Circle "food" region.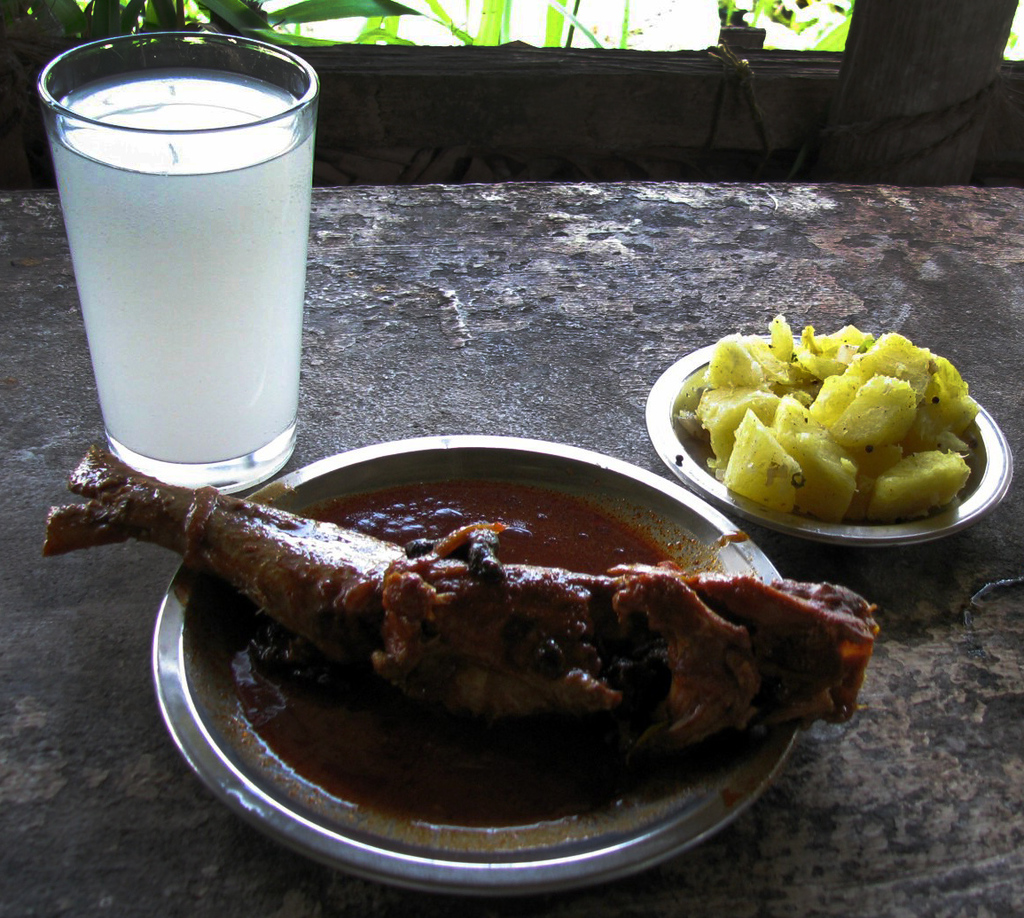
Region: 144, 478, 856, 832.
